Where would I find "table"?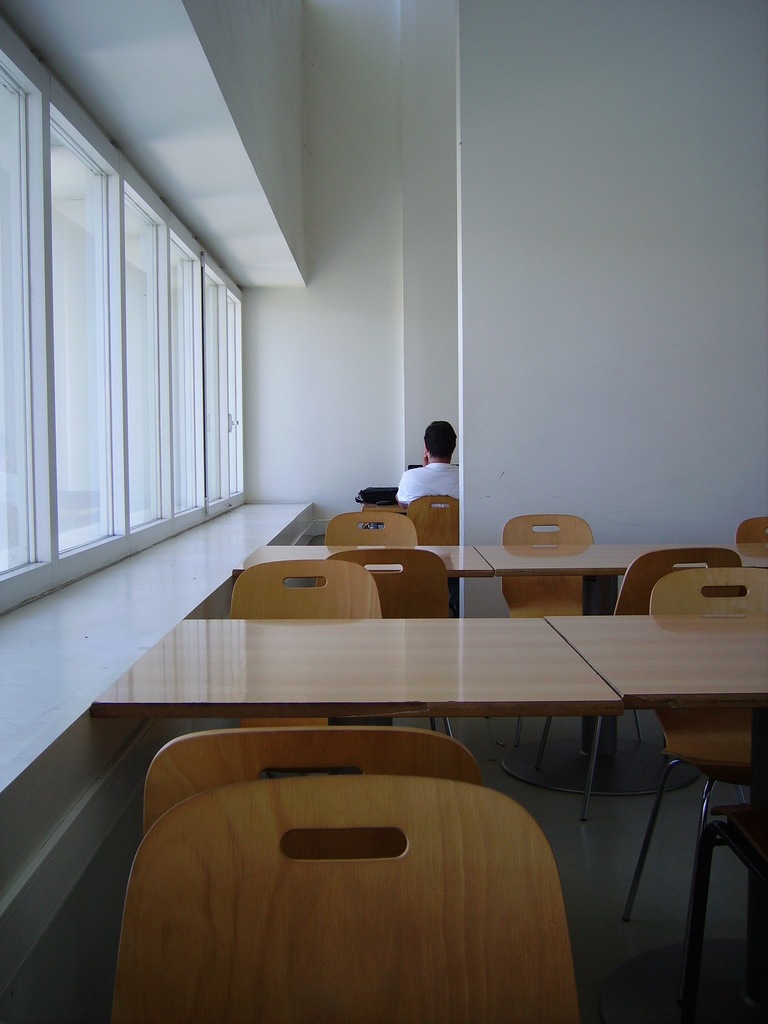
At {"left": 554, "top": 600, "right": 767, "bottom": 984}.
